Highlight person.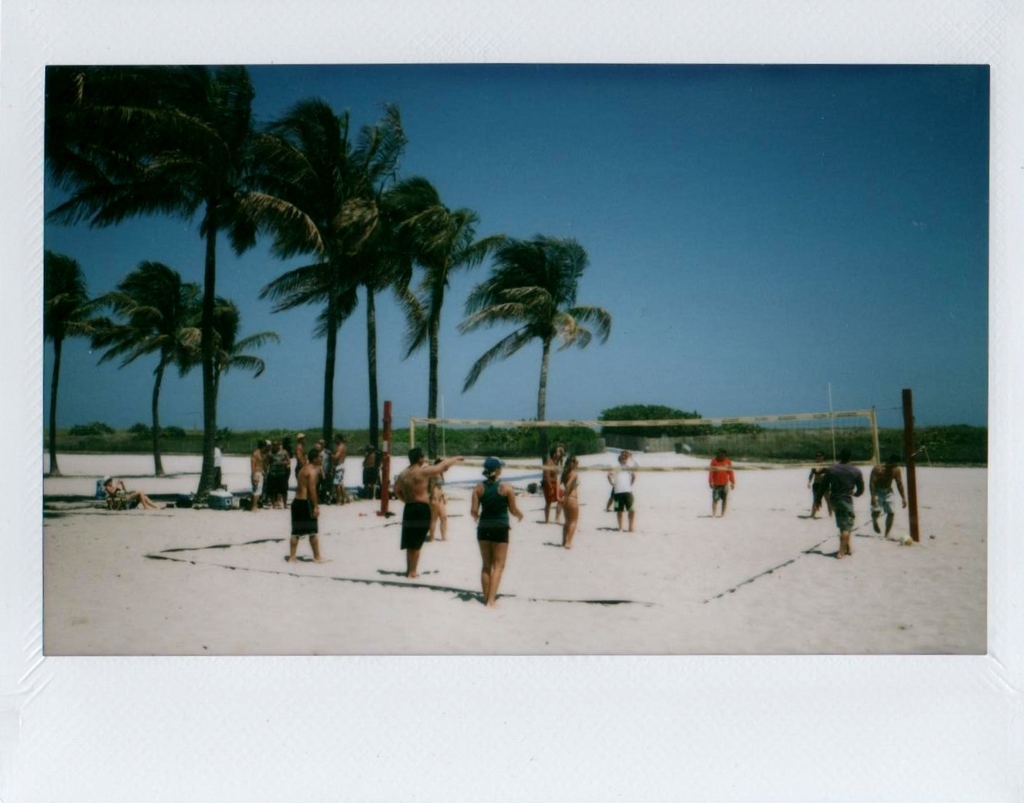
Highlighted region: pyautogui.locateOnScreen(820, 456, 865, 555).
